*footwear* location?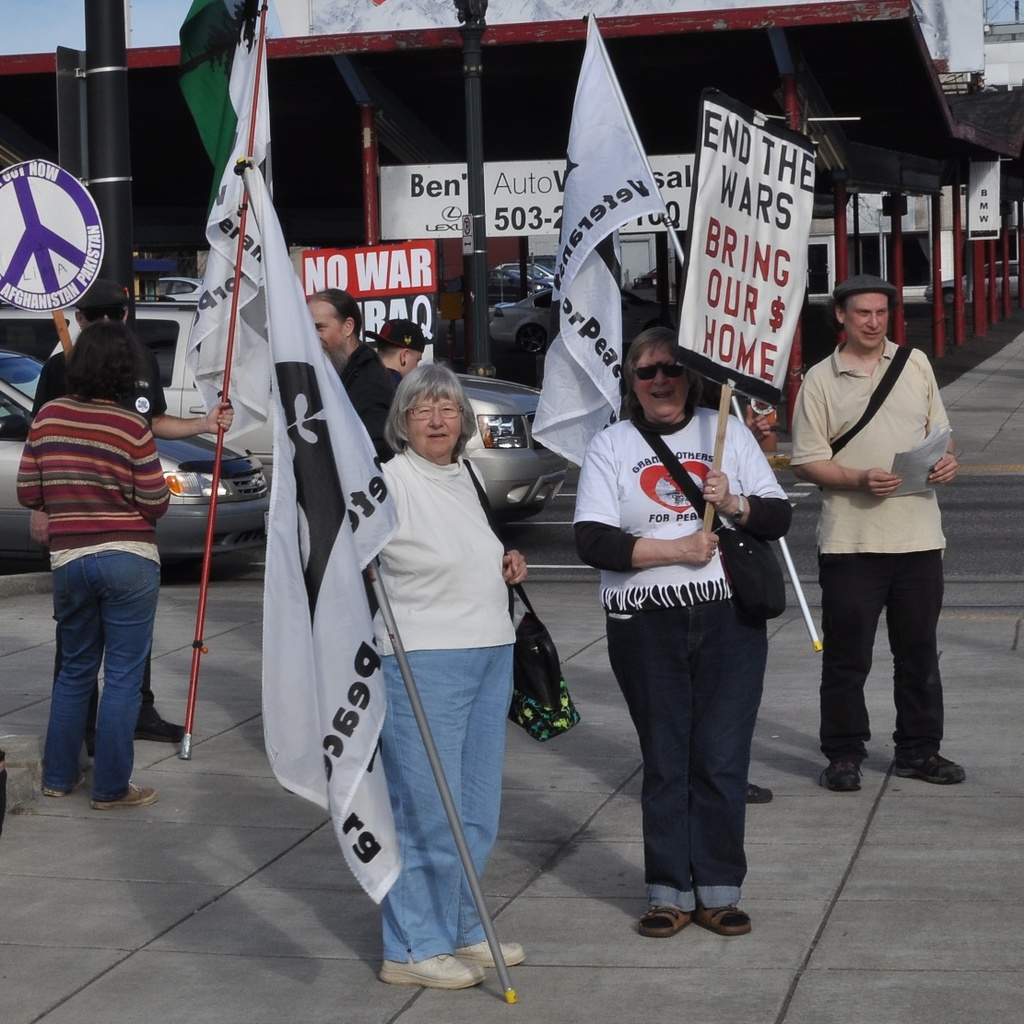
(x1=132, y1=718, x2=199, y2=745)
